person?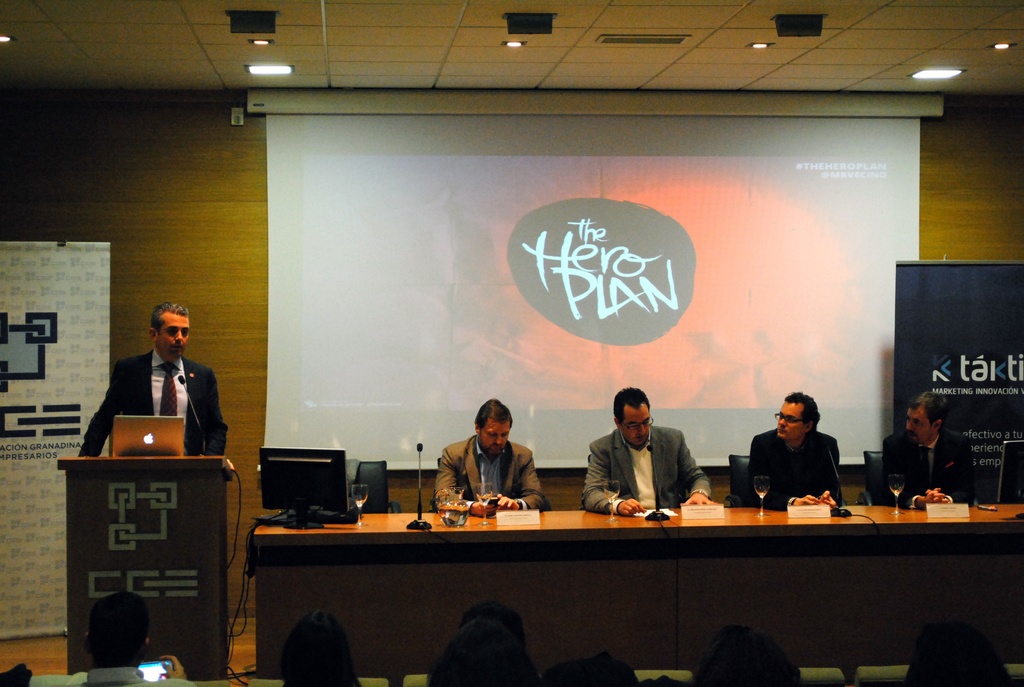
locate(875, 392, 977, 512)
